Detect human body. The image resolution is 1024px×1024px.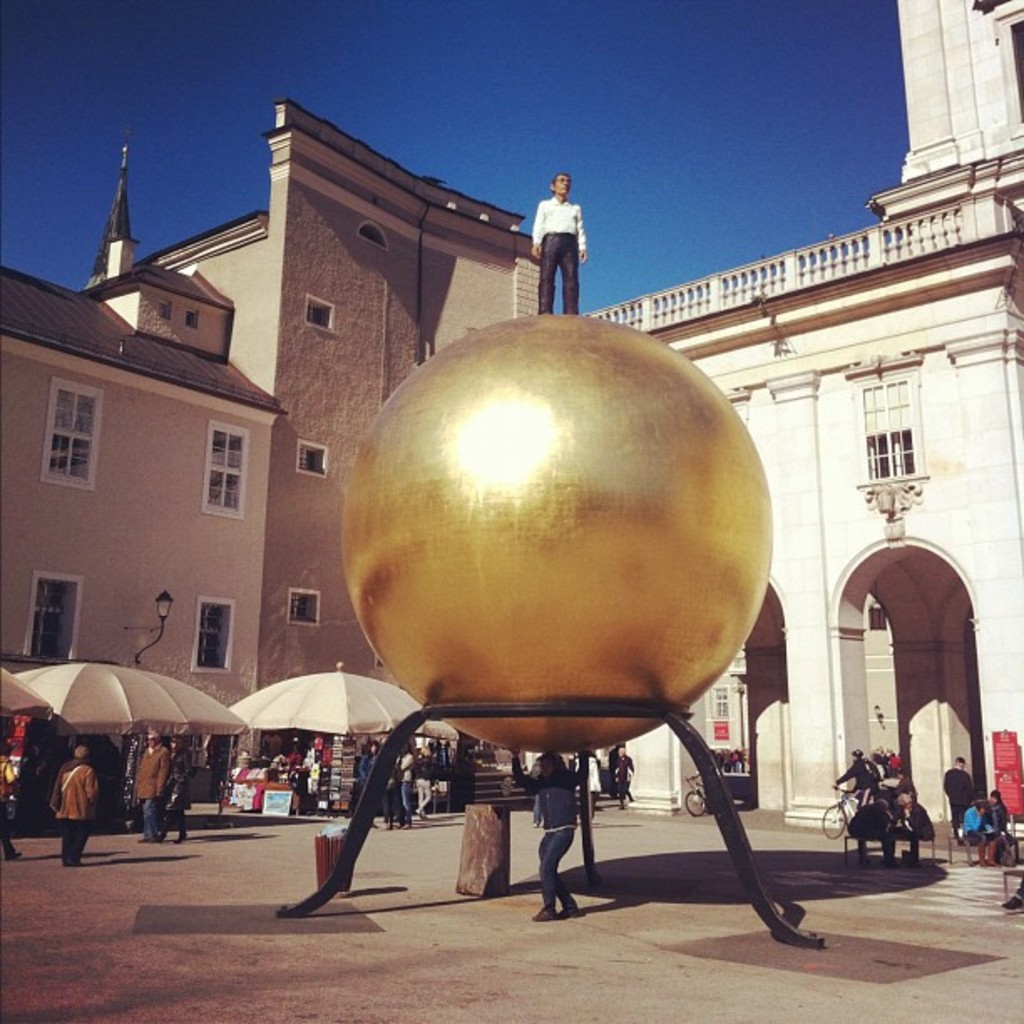
Rect(832, 756, 877, 813).
